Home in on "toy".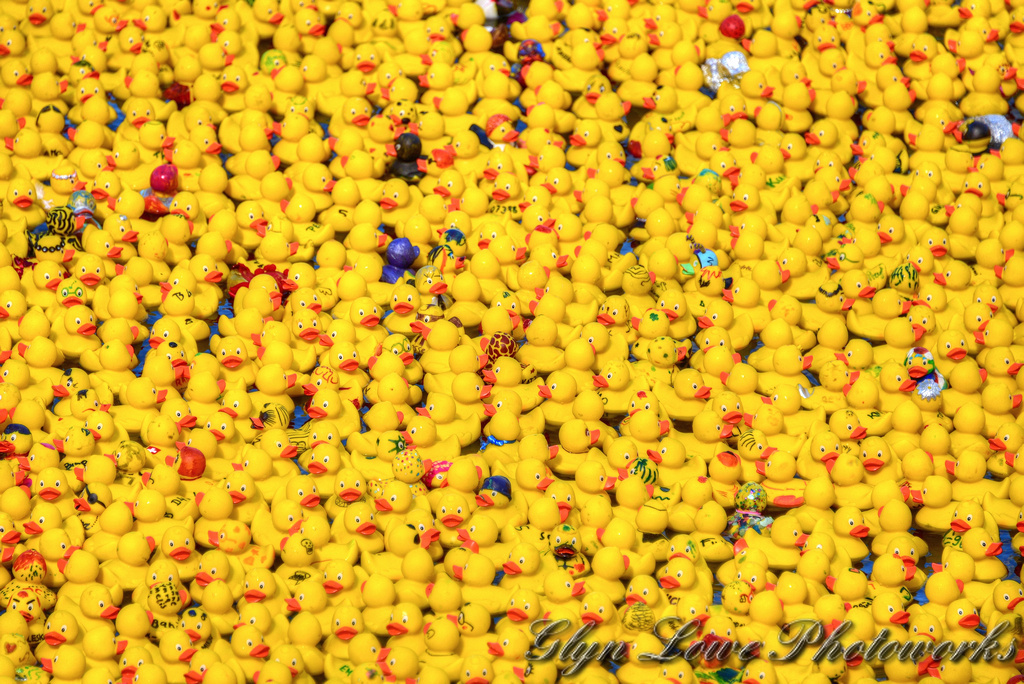
Homed in at (left=177, top=253, right=225, bottom=306).
